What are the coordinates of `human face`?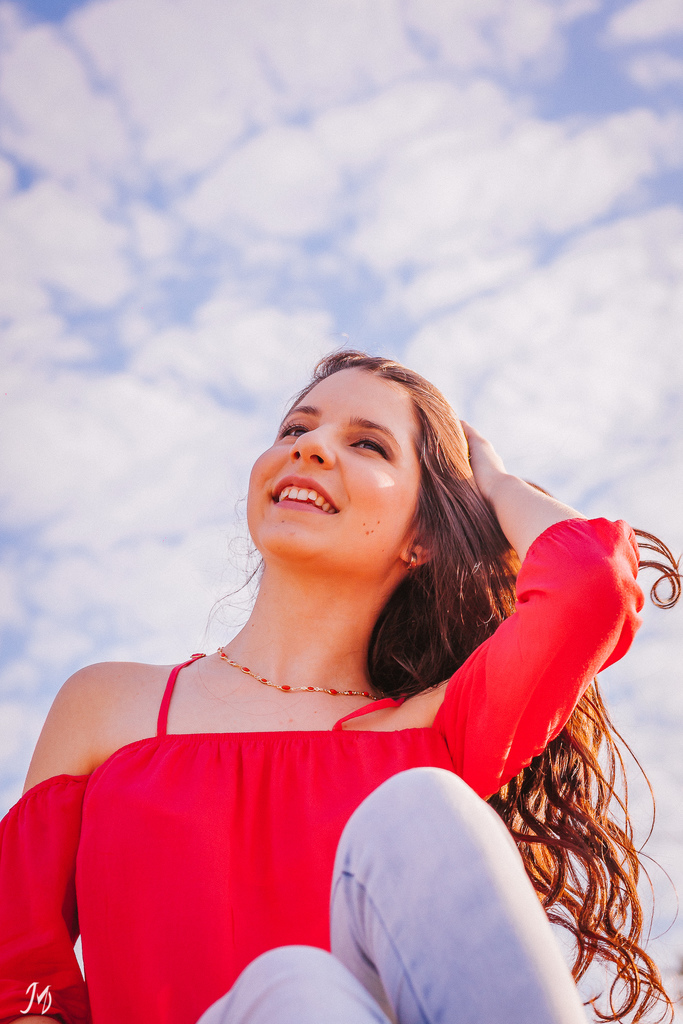
{"left": 252, "top": 372, "right": 419, "bottom": 563}.
